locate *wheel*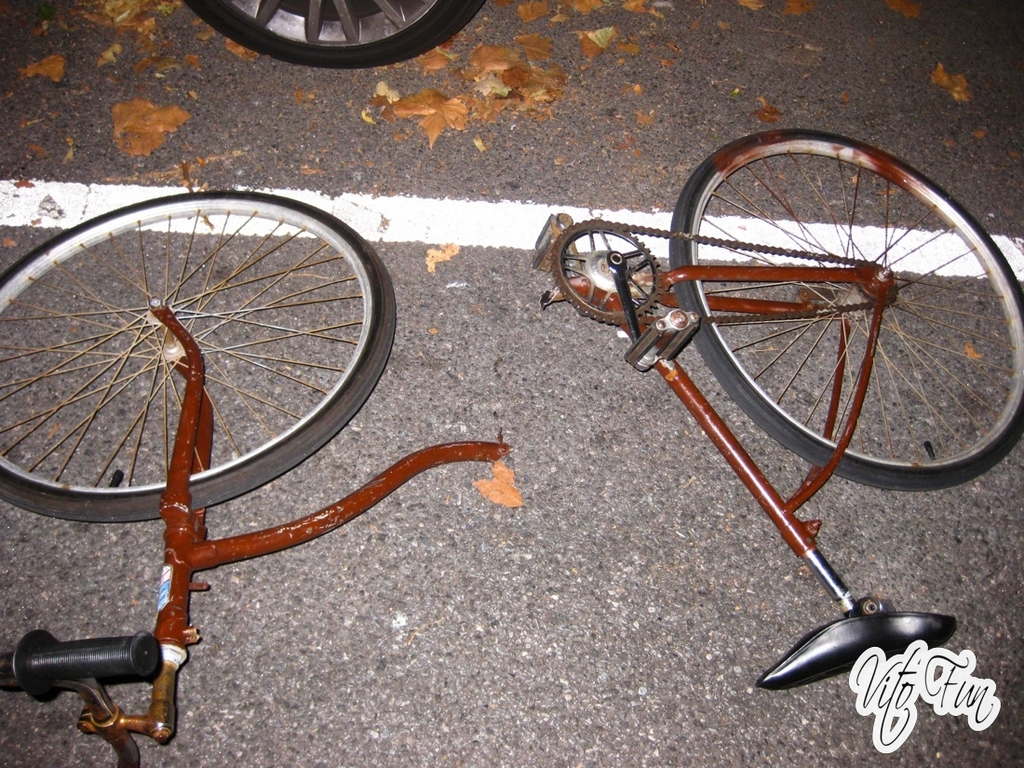
bbox=[11, 179, 384, 524]
